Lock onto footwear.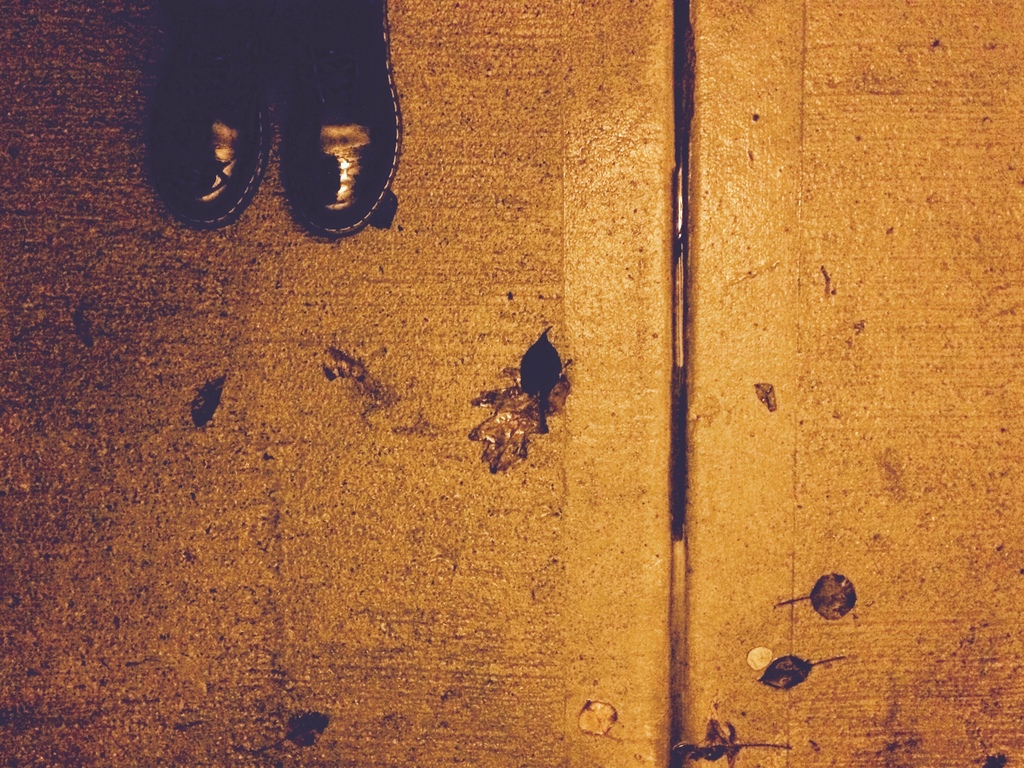
Locked: x1=144 y1=0 x2=275 y2=233.
